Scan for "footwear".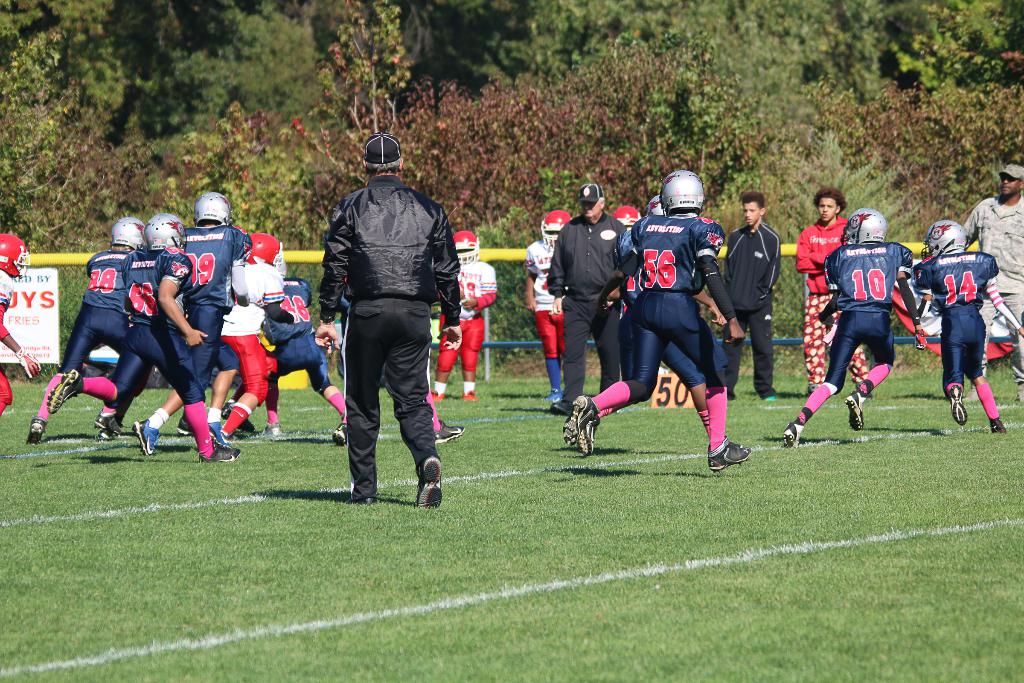
Scan result: detection(92, 409, 122, 436).
